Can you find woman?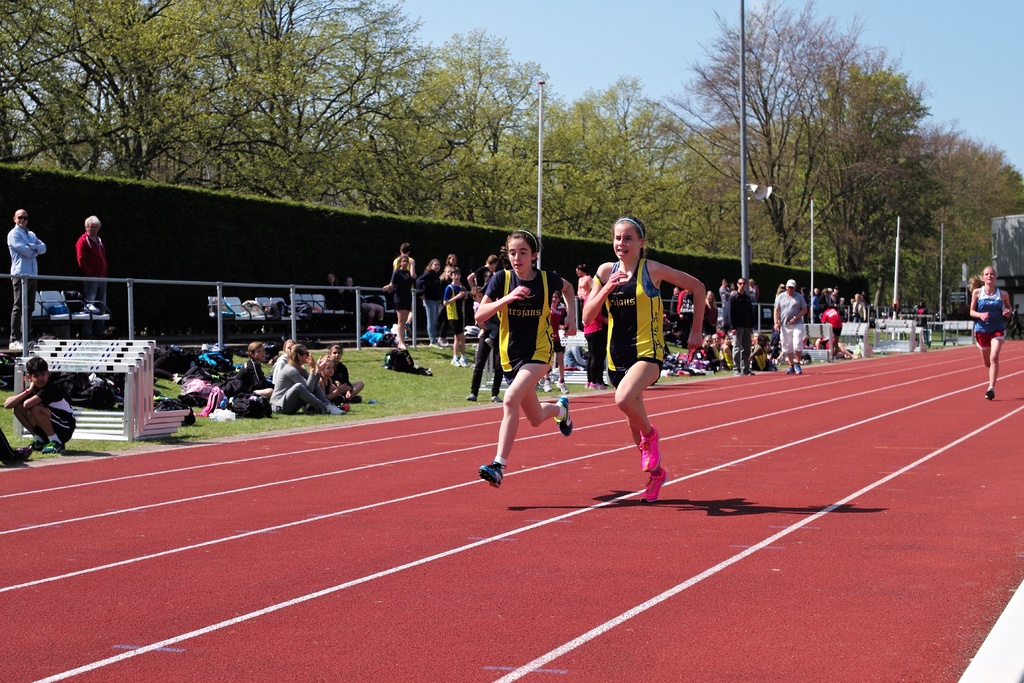
Yes, bounding box: crop(470, 223, 573, 483).
